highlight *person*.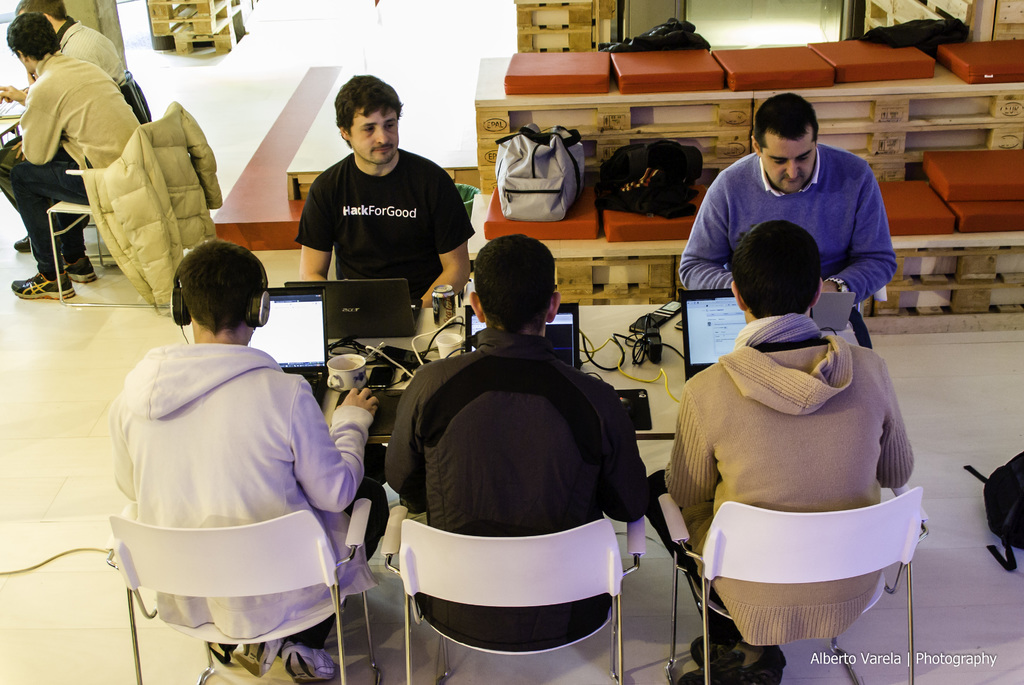
Highlighted region: rect(682, 105, 892, 302).
